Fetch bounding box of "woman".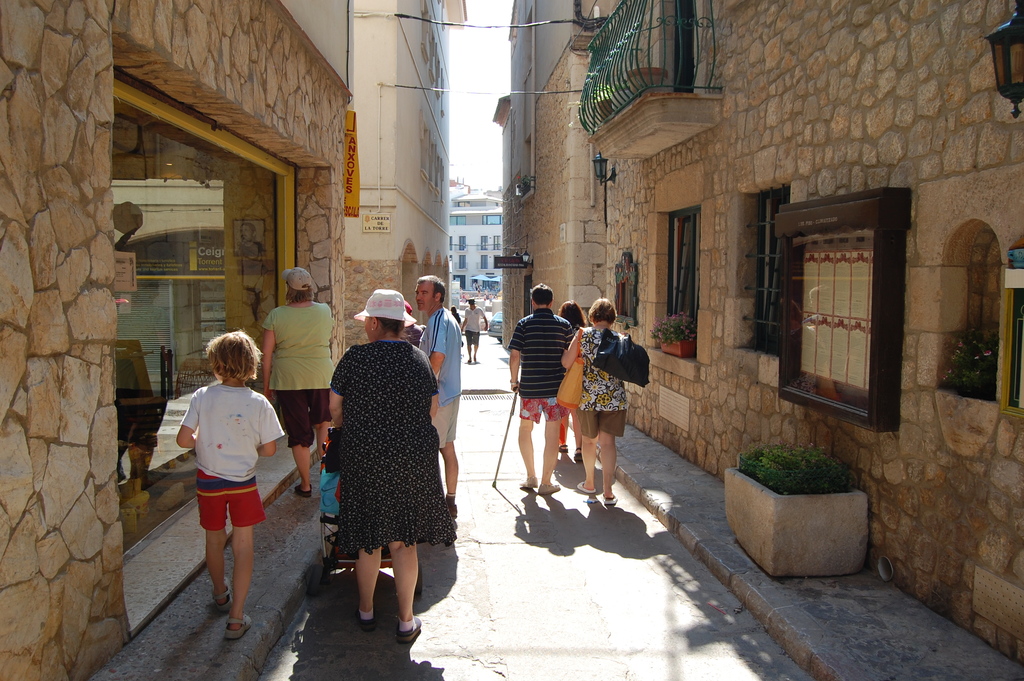
Bbox: box=[260, 266, 337, 498].
